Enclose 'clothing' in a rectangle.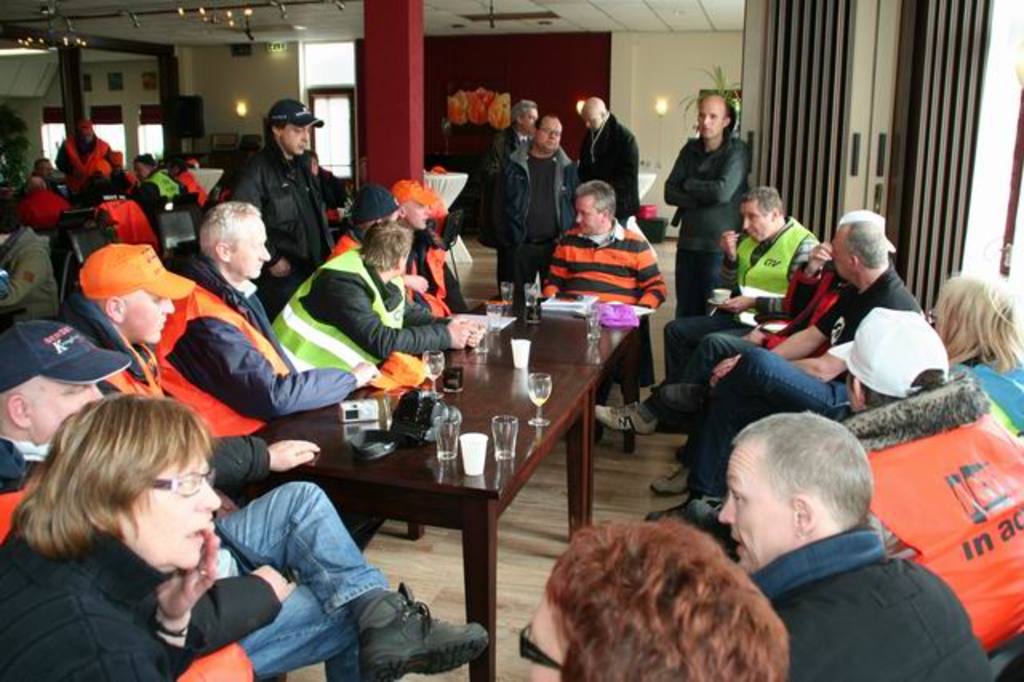
{"left": 662, "top": 133, "right": 750, "bottom": 320}.
